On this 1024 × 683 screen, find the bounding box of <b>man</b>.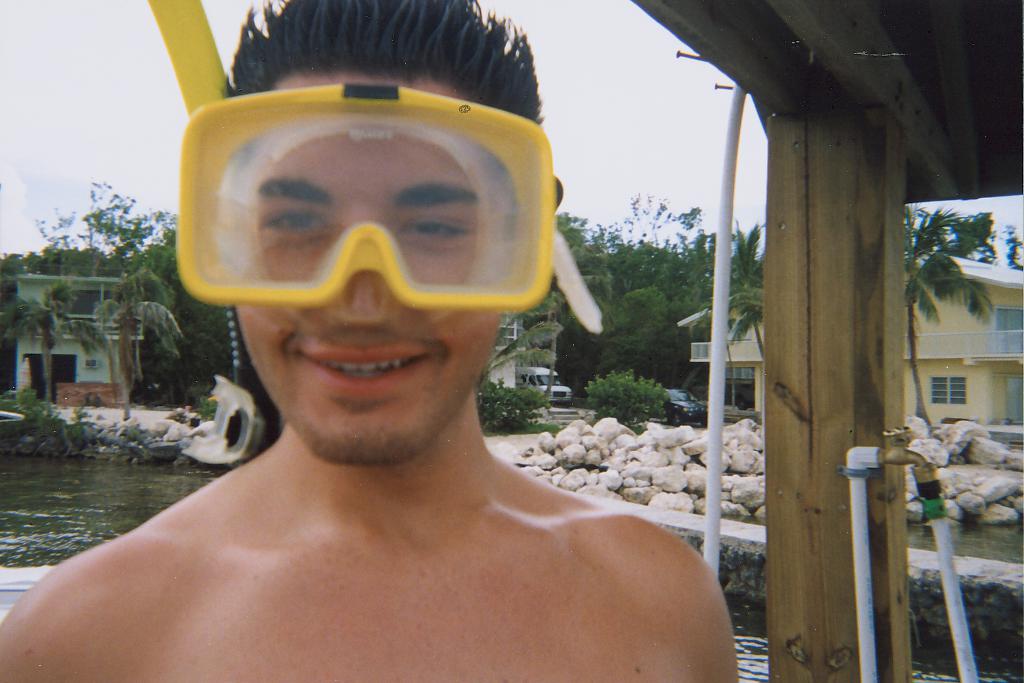
Bounding box: bbox(0, 0, 748, 682).
